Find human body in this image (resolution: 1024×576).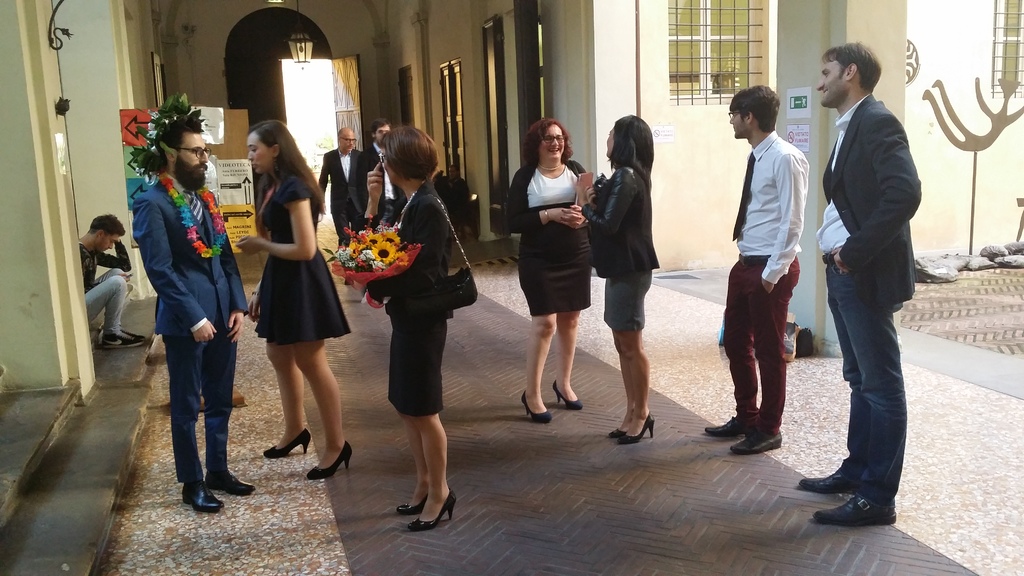
left=126, top=115, right=248, bottom=512.
